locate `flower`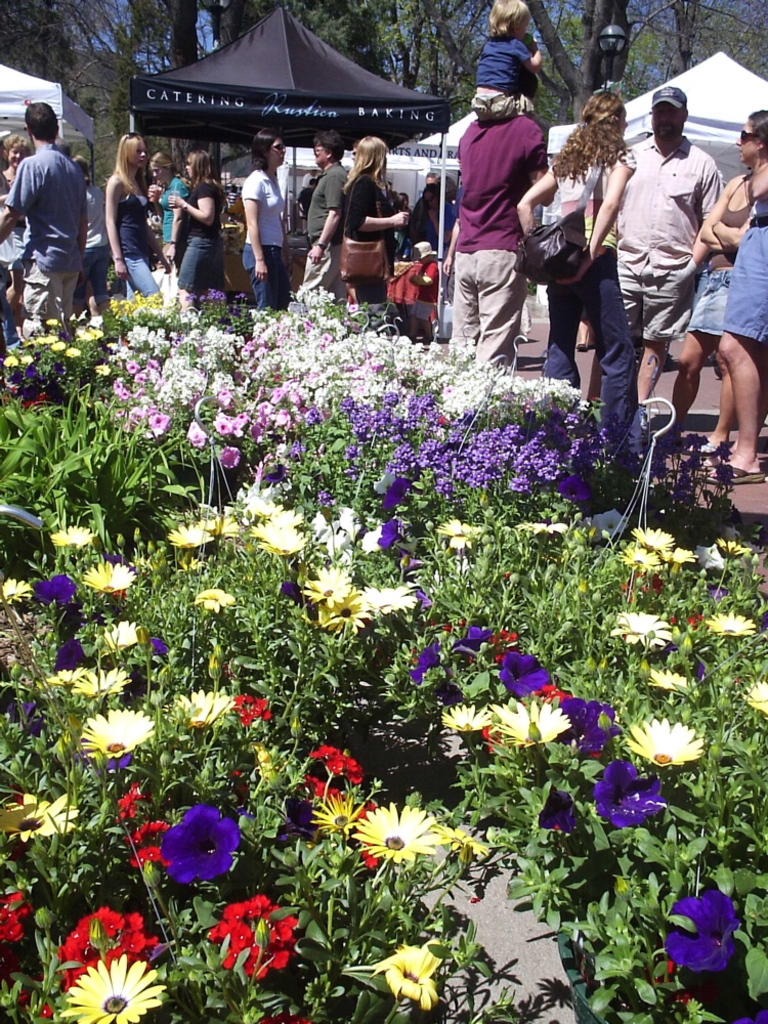
pyautogui.locateOnScreen(587, 754, 665, 828)
